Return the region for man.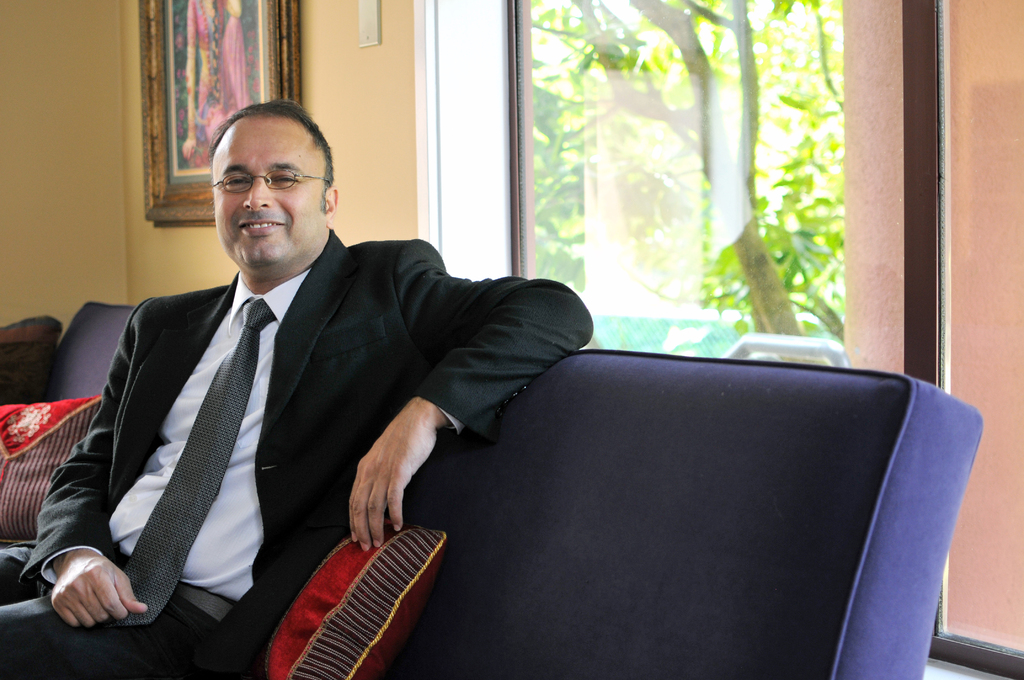
{"x1": 0, "y1": 101, "x2": 594, "y2": 679}.
